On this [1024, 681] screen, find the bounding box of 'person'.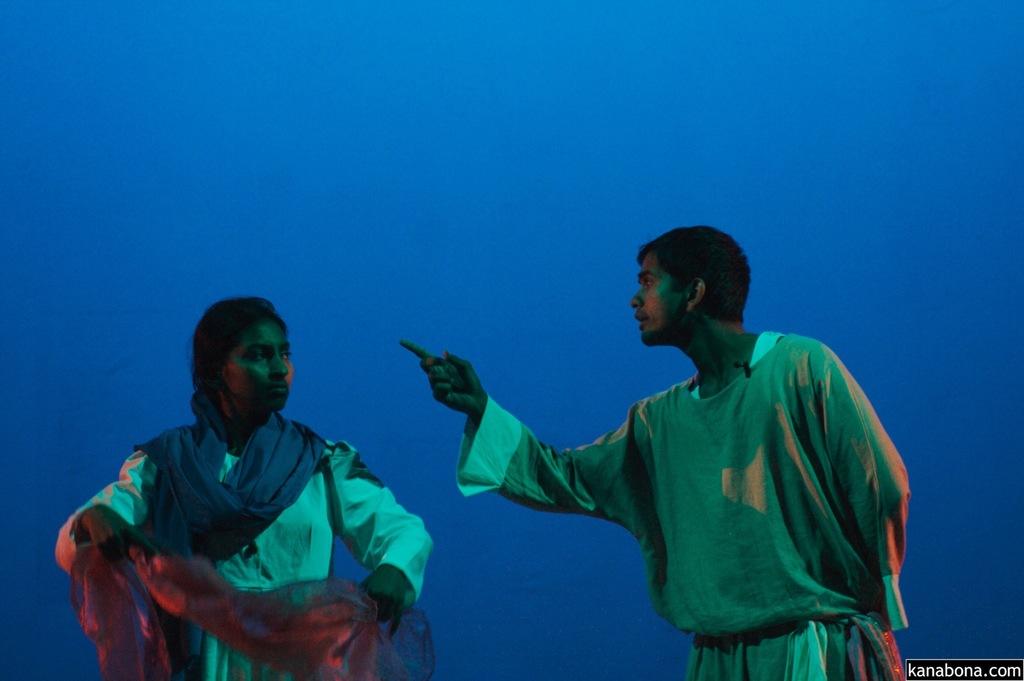
Bounding box: <bbox>397, 224, 913, 680</bbox>.
